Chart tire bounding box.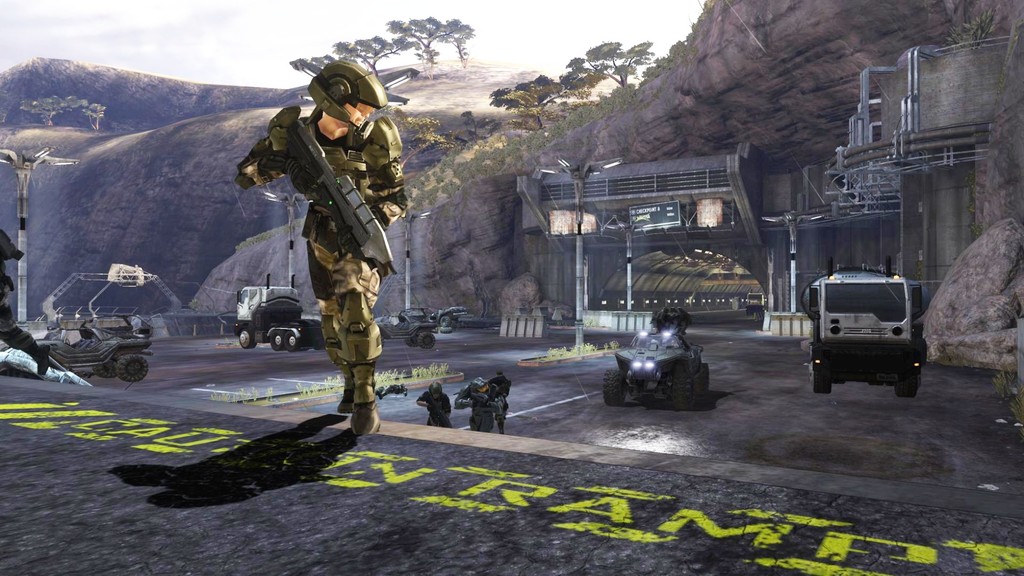
Charted: (378, 335, 385, 348).
